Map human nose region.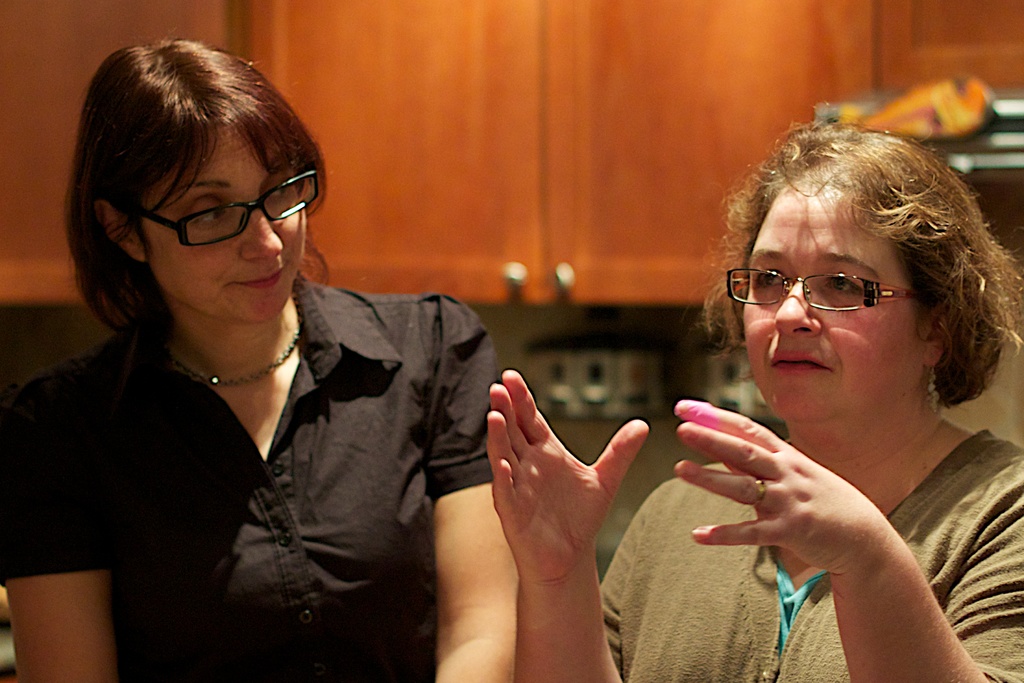
Mapped to <box>239,193,285,259</box>.
